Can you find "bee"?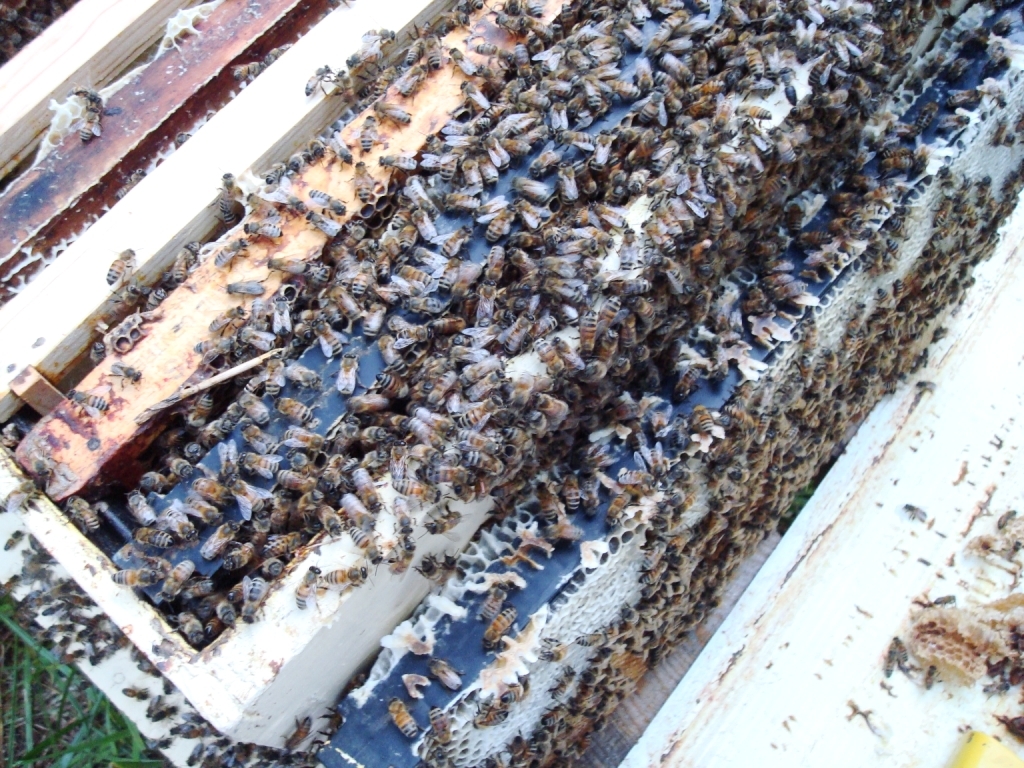
Yes, bounding box: l=334, t=136, r=352, b=167.
